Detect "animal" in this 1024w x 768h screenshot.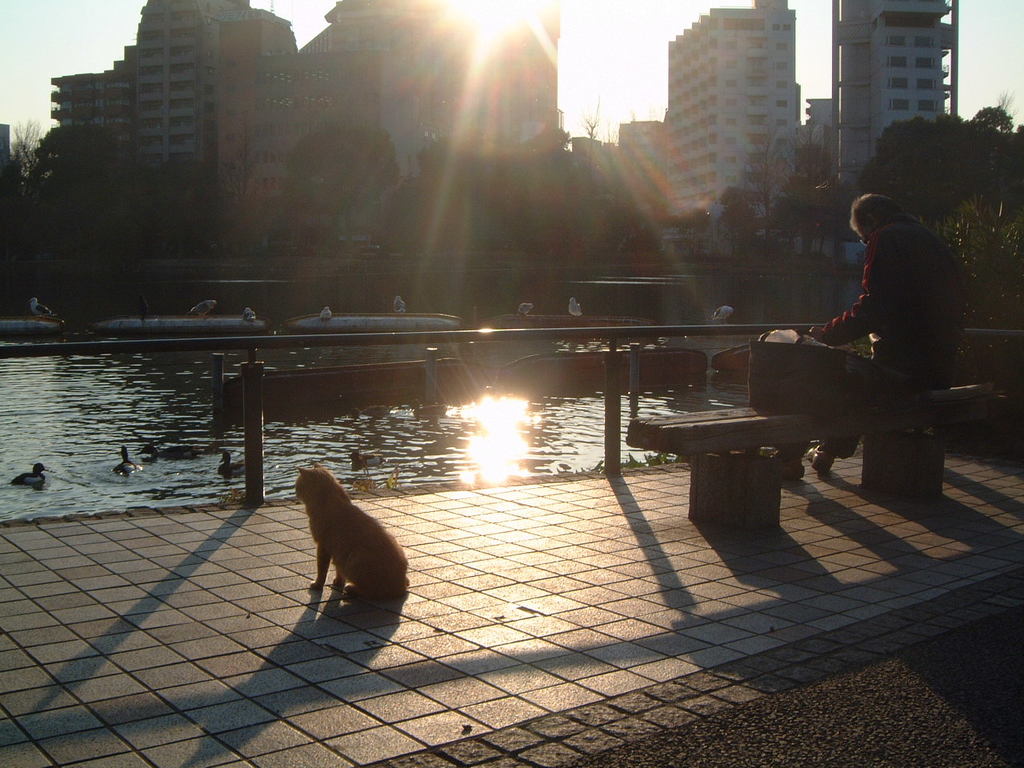
Detection: x1=569 y1=293 x2=585 y2=317.
